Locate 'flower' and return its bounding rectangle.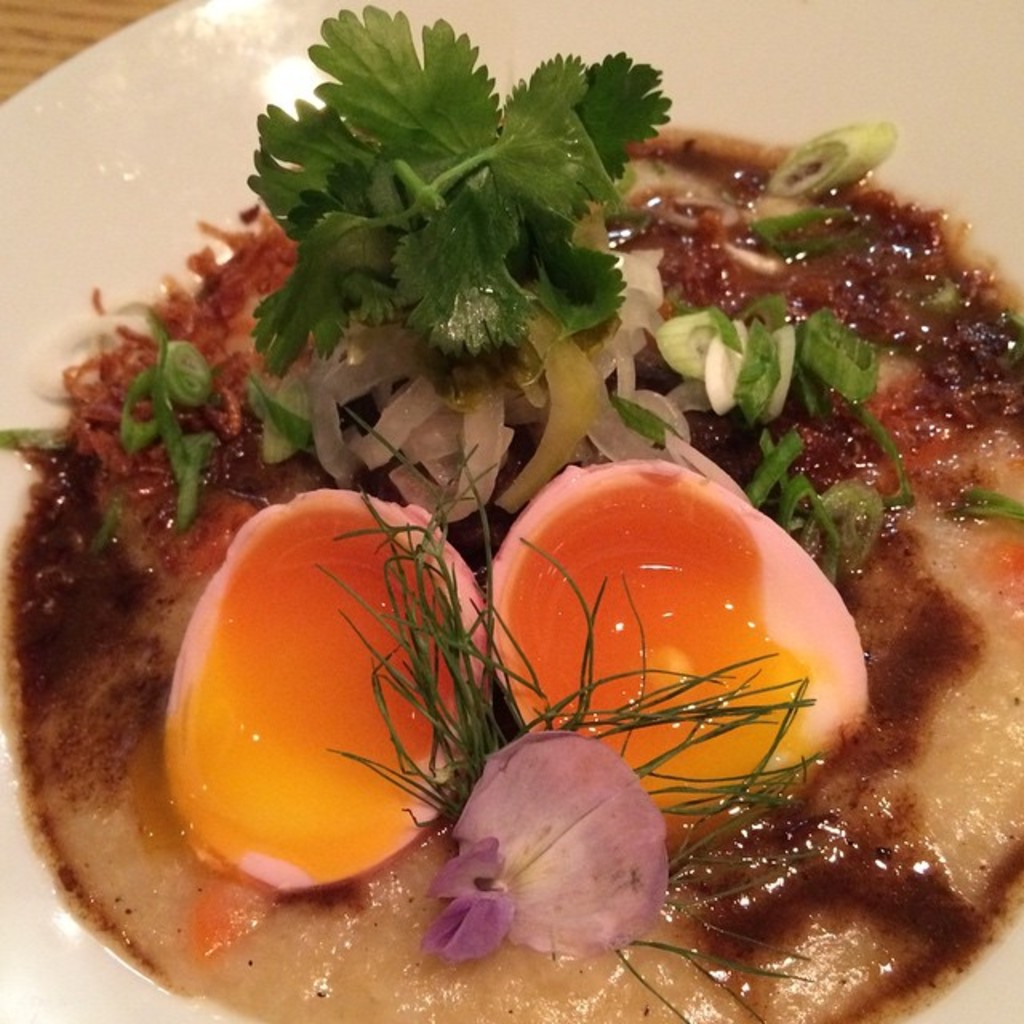
pyautogui.locateOnScreen(411, 723, 685, 997).
